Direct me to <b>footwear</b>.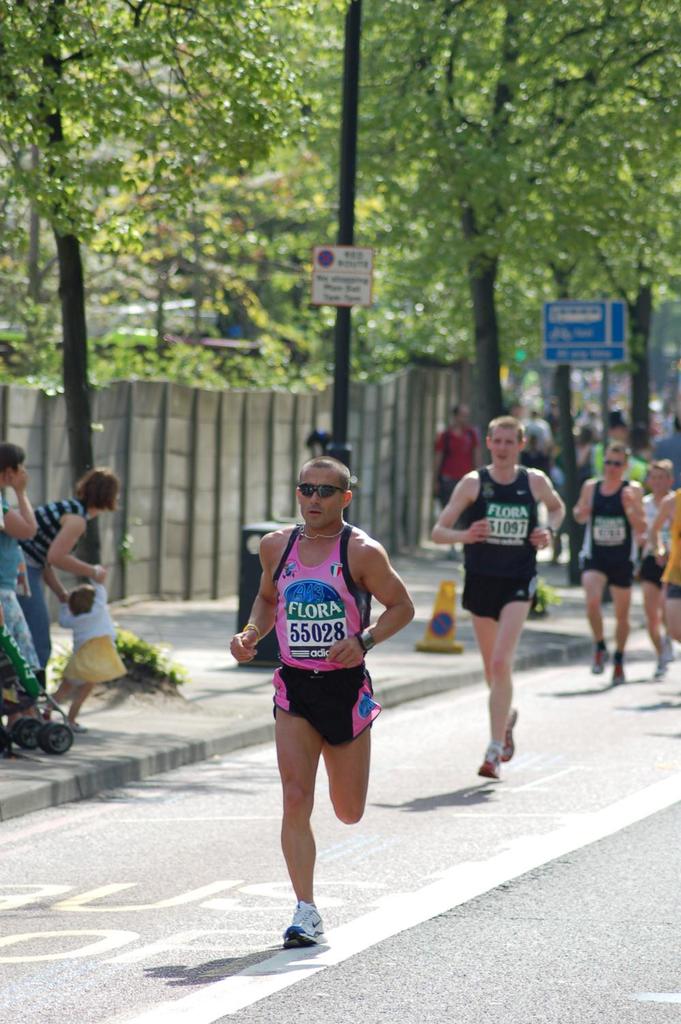
Direction: 593:643:610:671.
